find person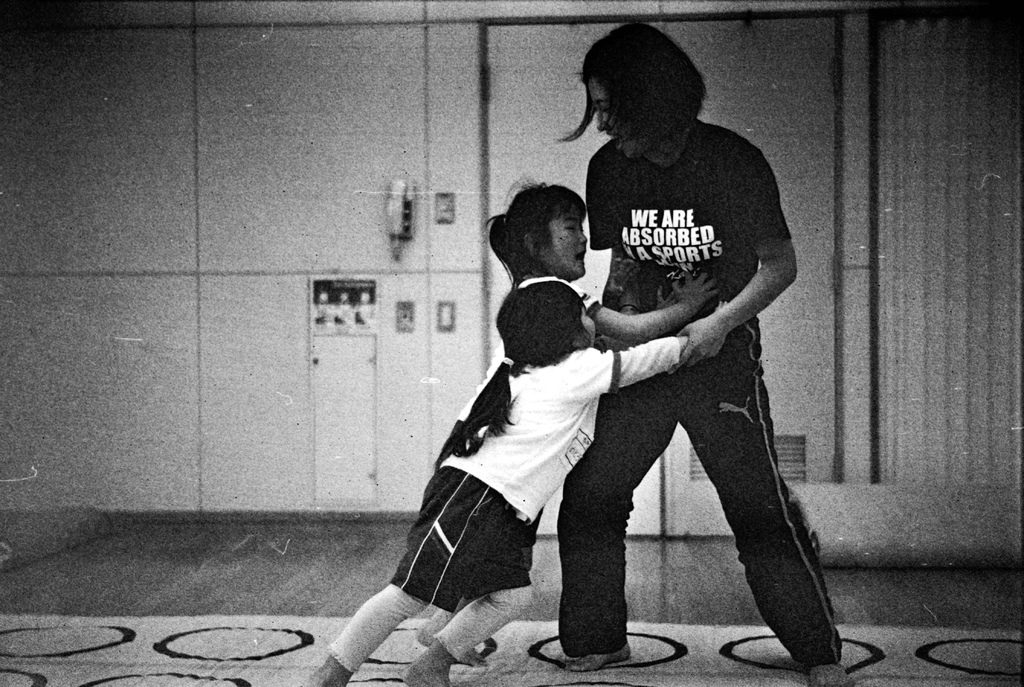
x1=303, y1=280, x2=733, y2=686
